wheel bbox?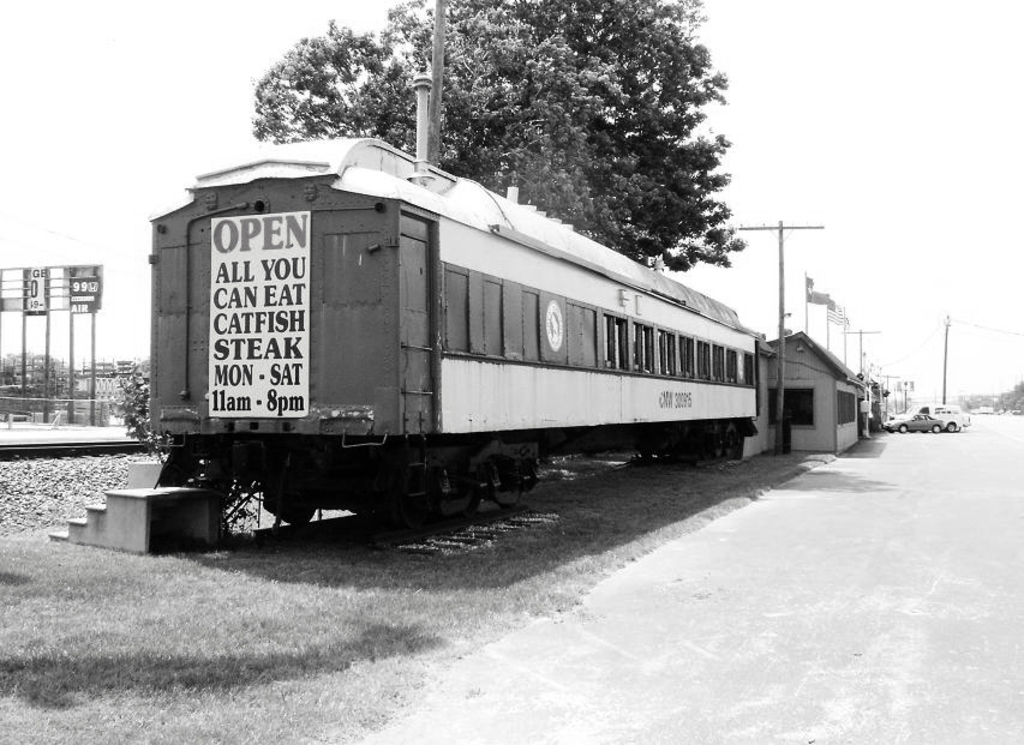
pyautogui.locateOnScreen(934, 425, 941, 432)
